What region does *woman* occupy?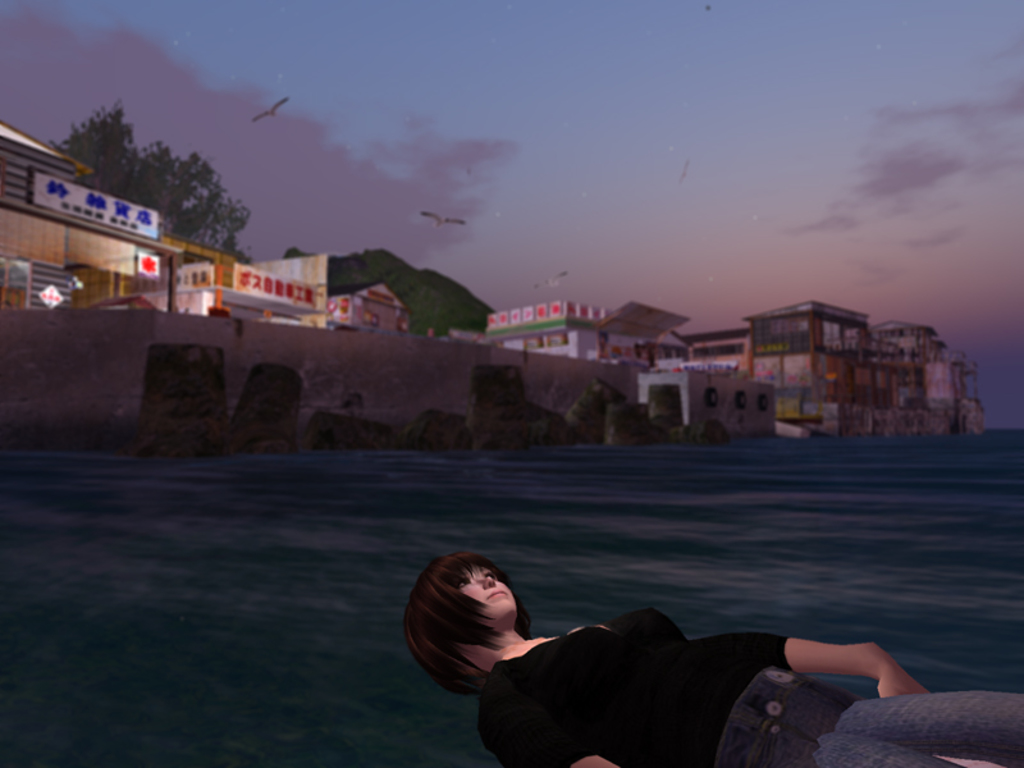
372,549,1021,767.
